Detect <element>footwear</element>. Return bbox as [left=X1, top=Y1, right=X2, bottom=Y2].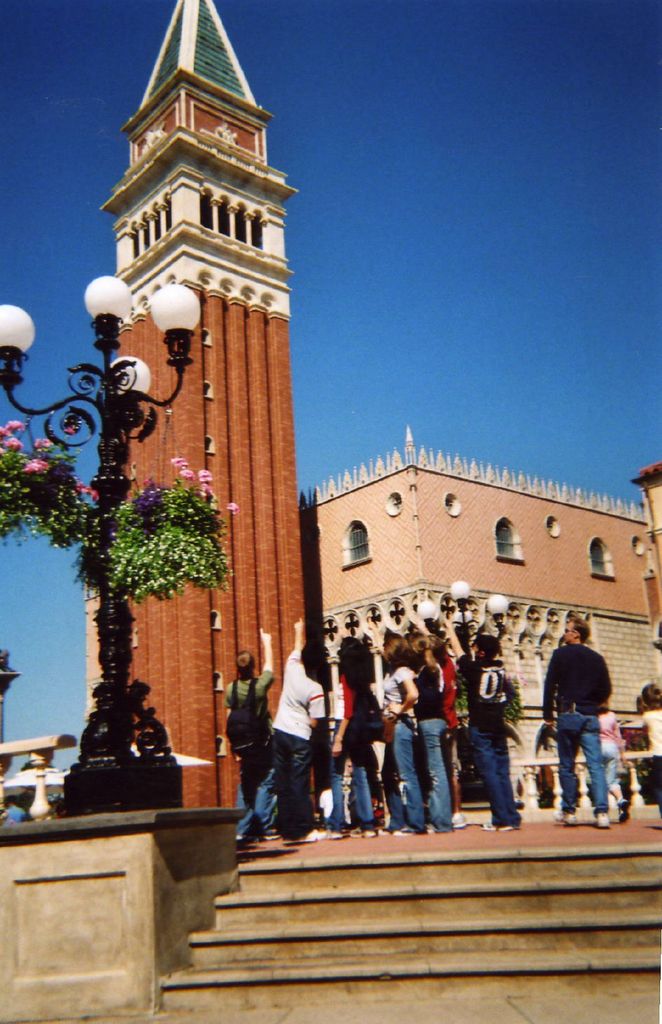
[left=450, top=808, right=469, bottom=830].
